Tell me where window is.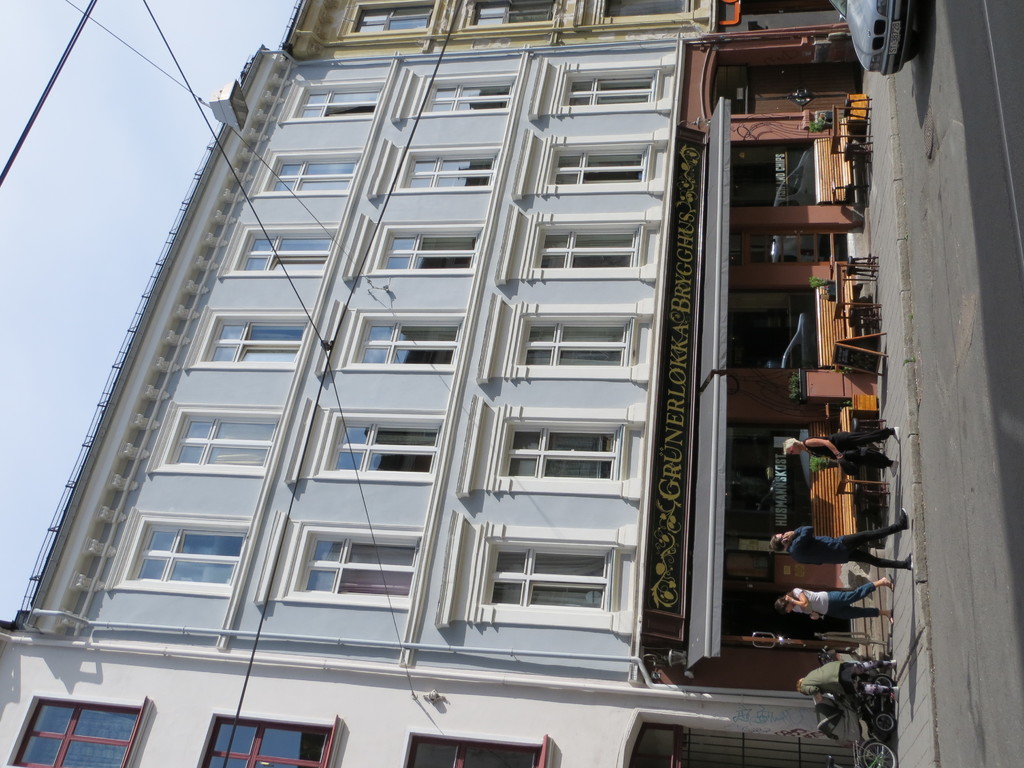
window is at select_region(196, 712, 340, 767).
